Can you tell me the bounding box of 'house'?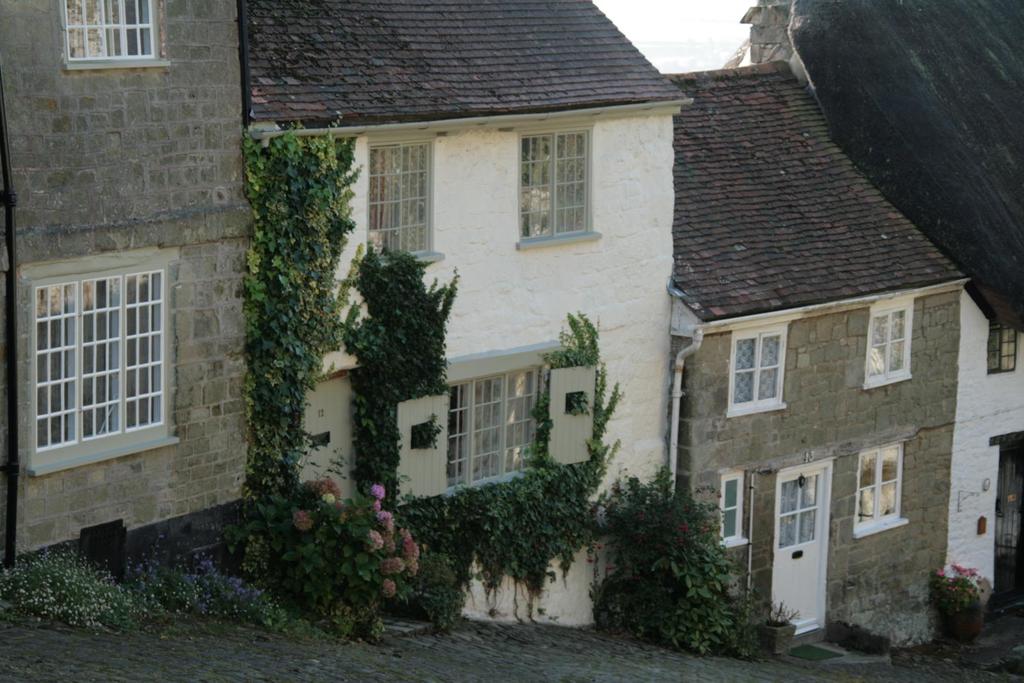
Rect(785, 0, 1023, 643).
